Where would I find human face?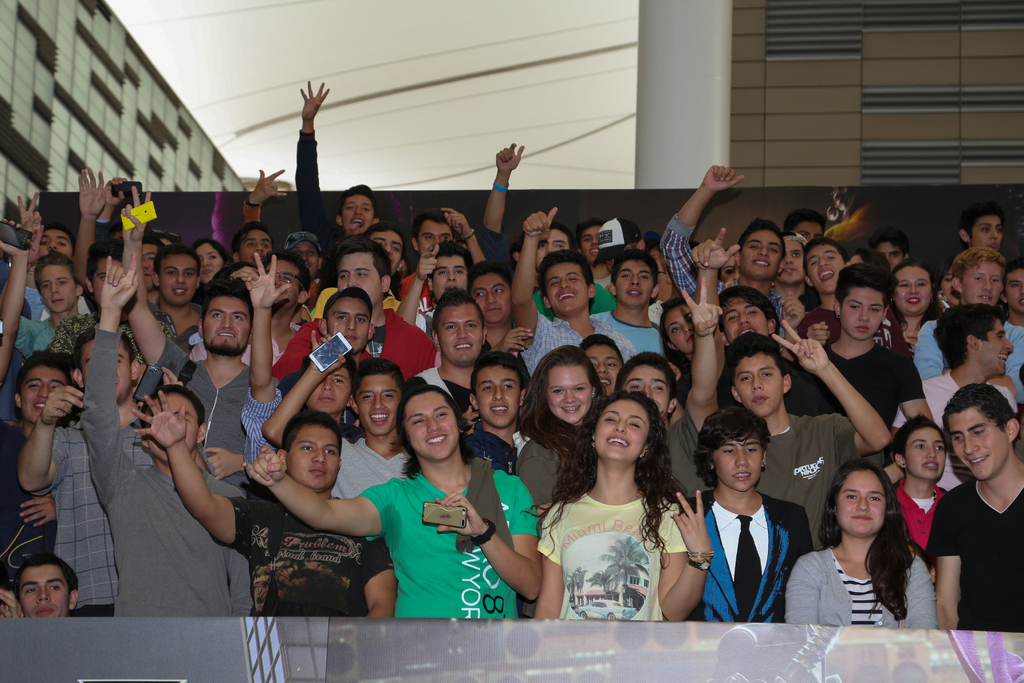
At l=617, t=259, r=653, b=301.
